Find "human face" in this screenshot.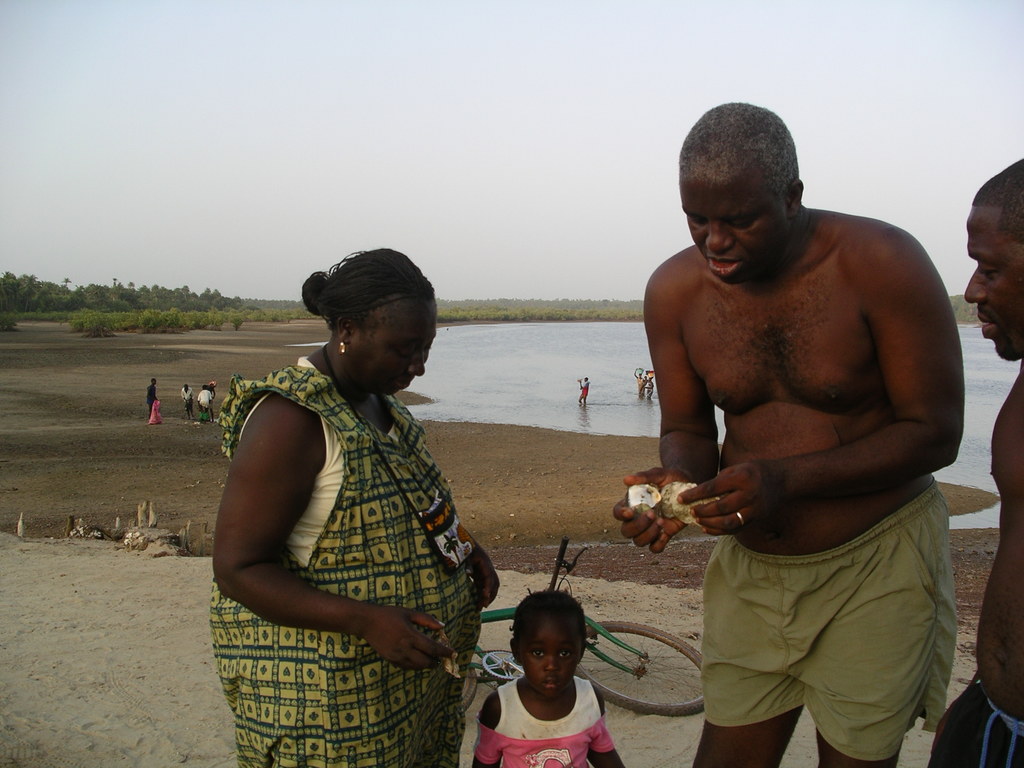
The bounding box for "human face" is bbox=[683, 185, 785, 285].
